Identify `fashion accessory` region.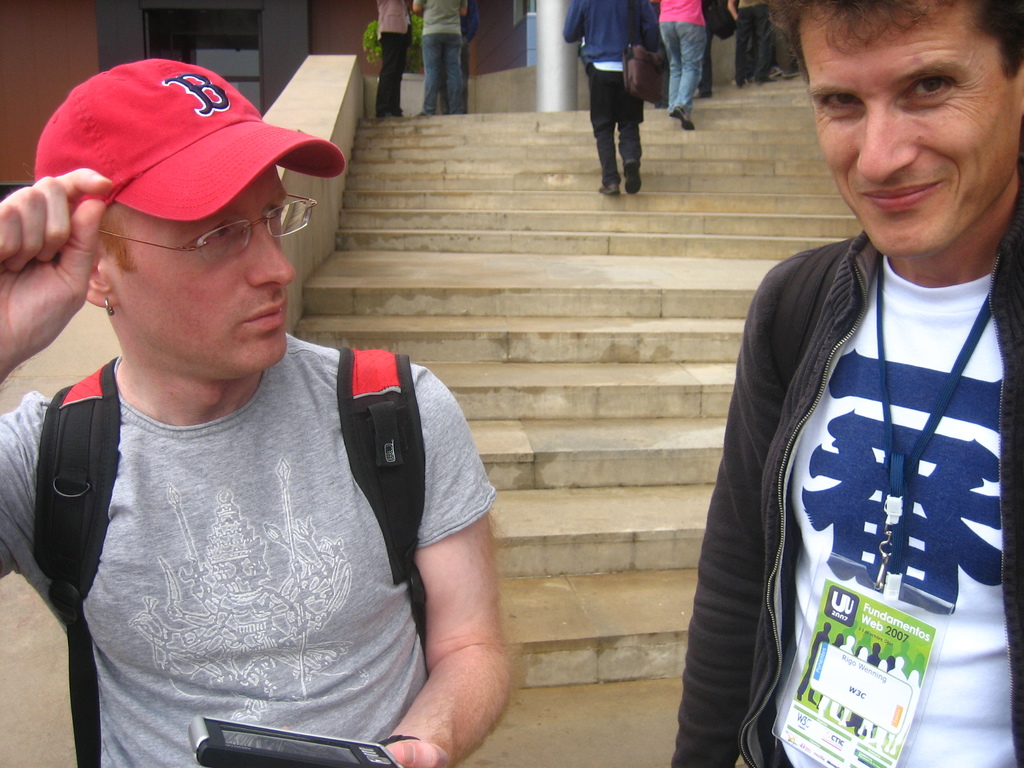
Region: crop(104, 291, 110, 314).
